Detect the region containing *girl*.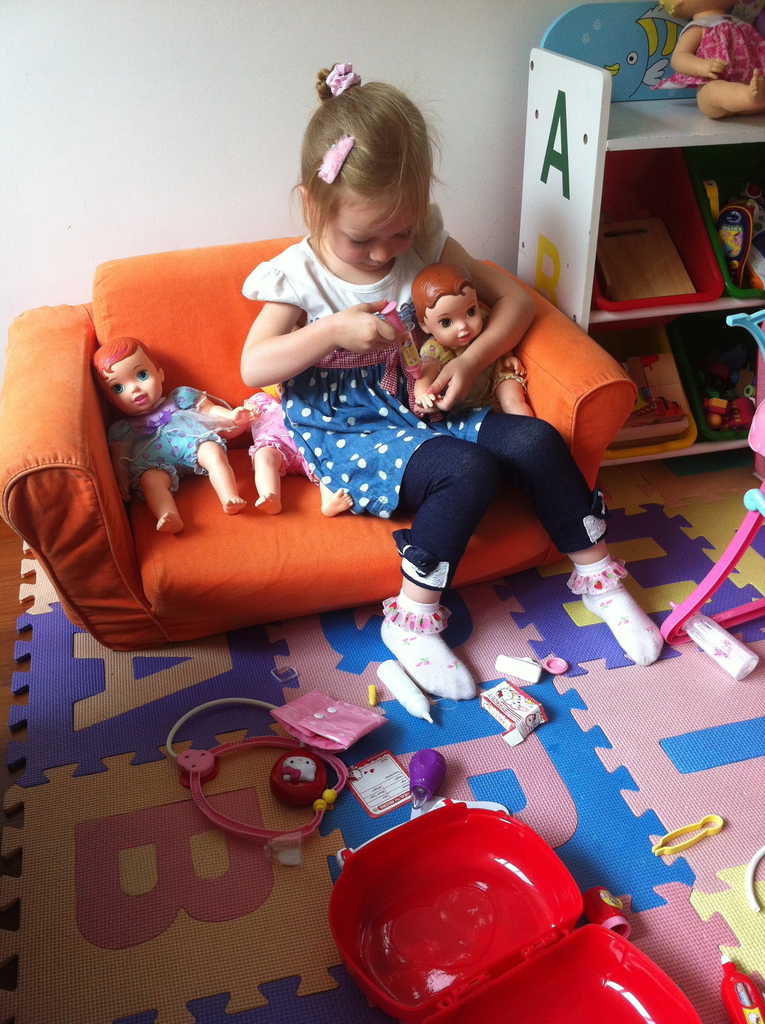
414, 272, 538, 418.
